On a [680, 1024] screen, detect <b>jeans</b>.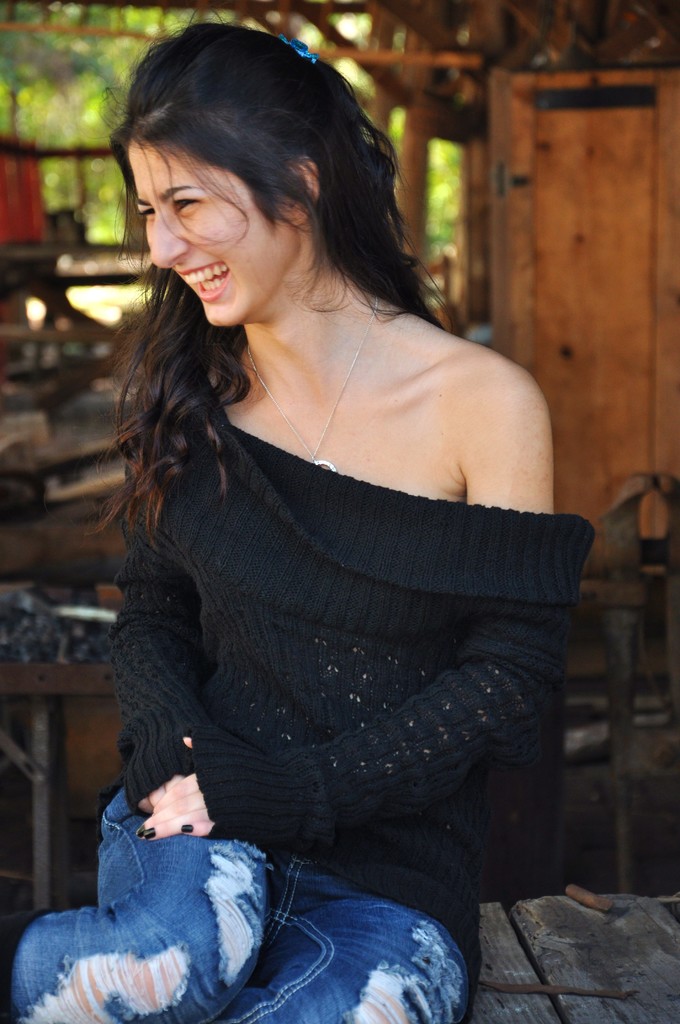
(x1=0, y1=791, x2=468, y2=1023).
